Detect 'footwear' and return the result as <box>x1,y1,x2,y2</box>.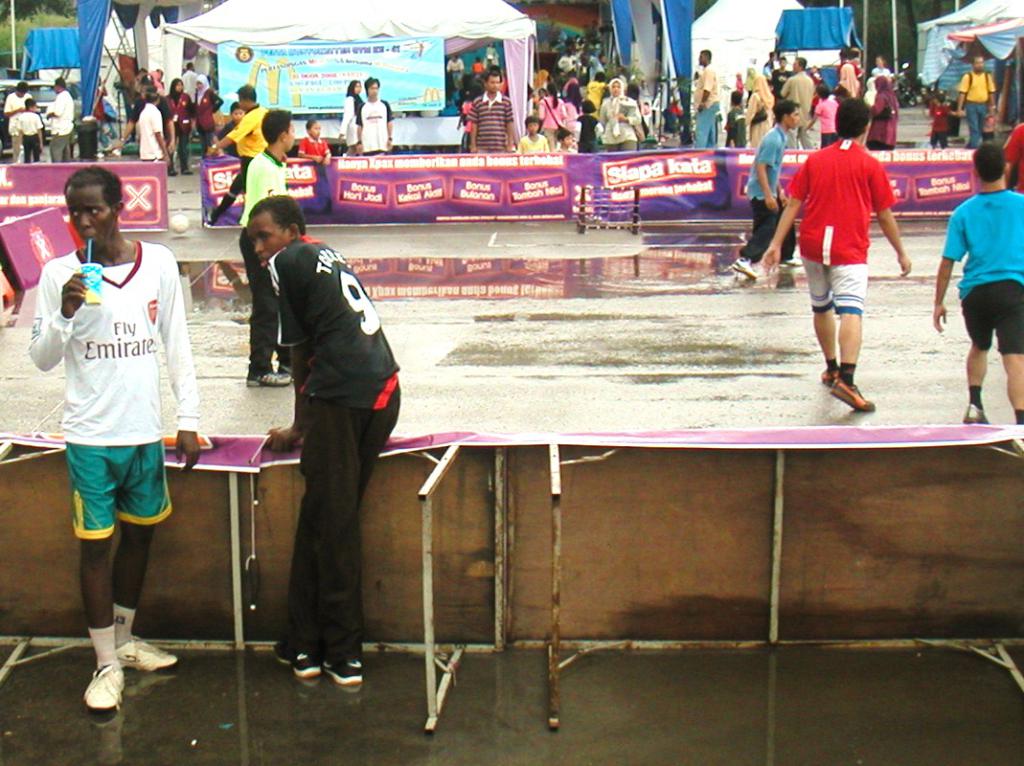
<box>77,656,124,709</box>.
